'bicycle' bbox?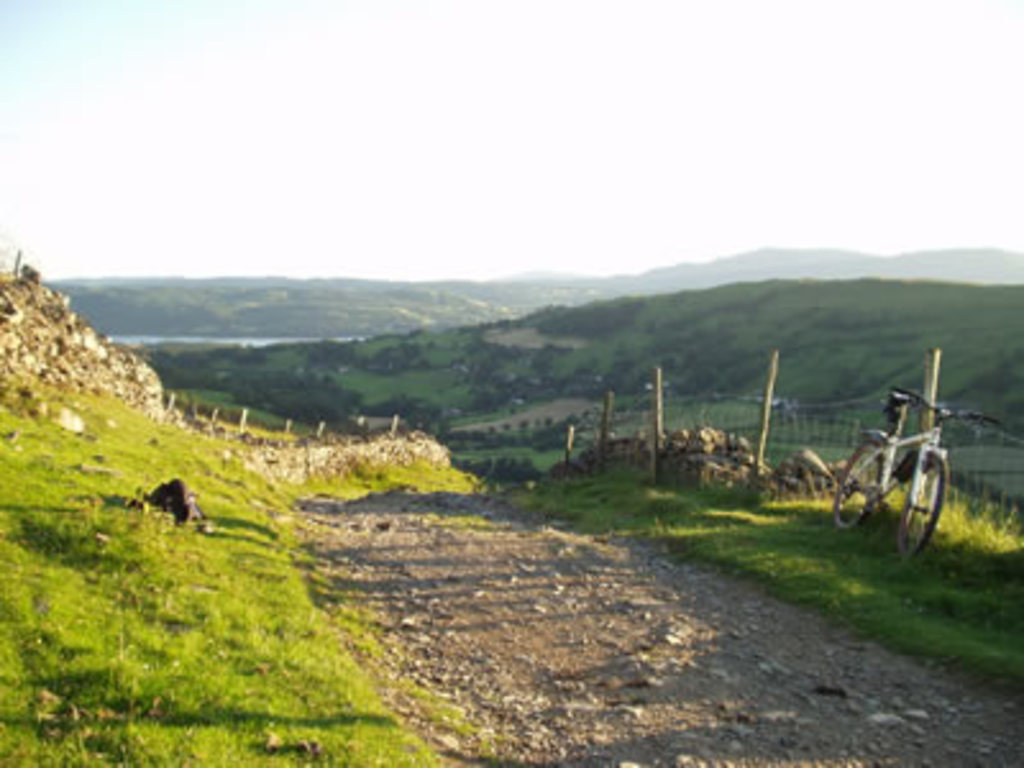
[829, 379, 1009, 566]
